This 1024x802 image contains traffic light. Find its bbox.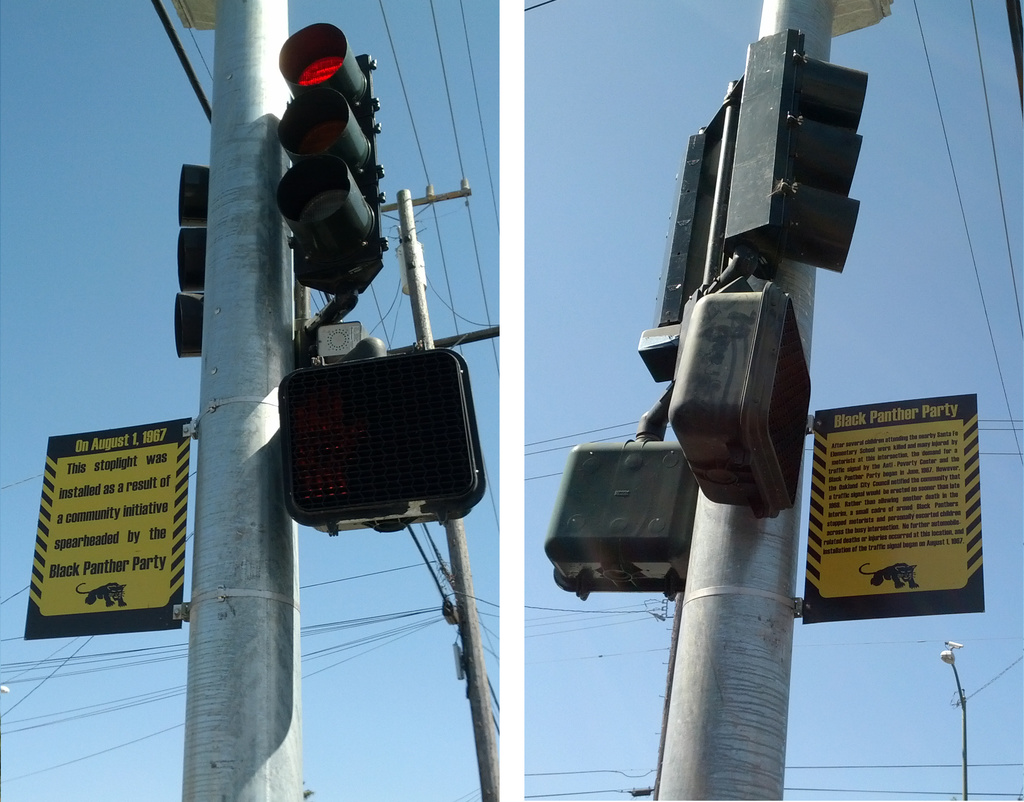
crop(278, 346, 487, 536).
